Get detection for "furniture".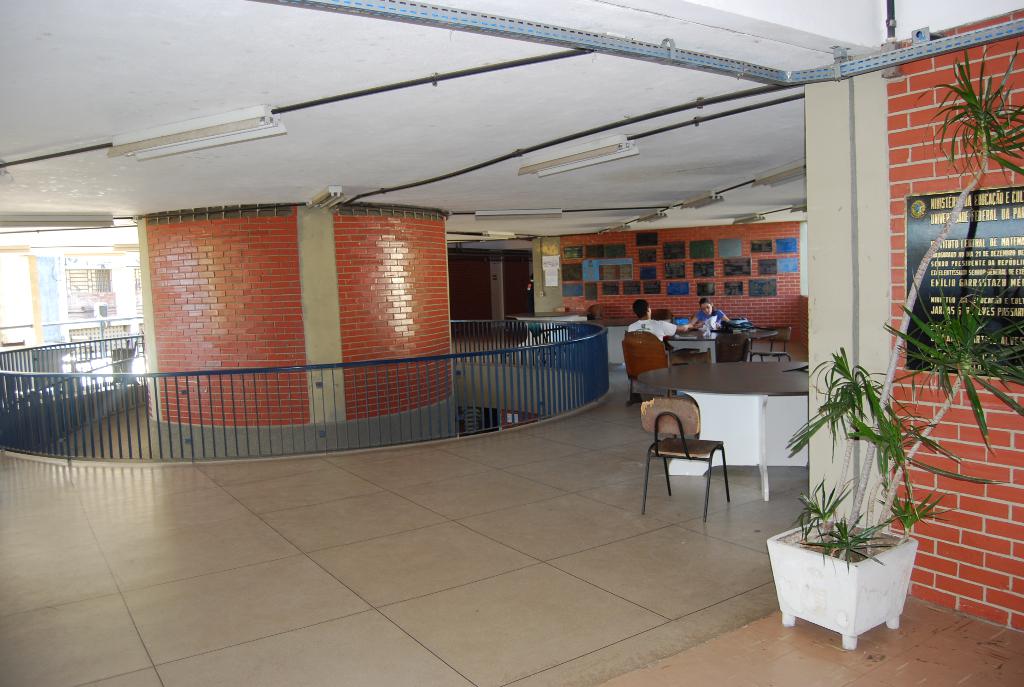
Detection: (639, 400, 735, 523).
